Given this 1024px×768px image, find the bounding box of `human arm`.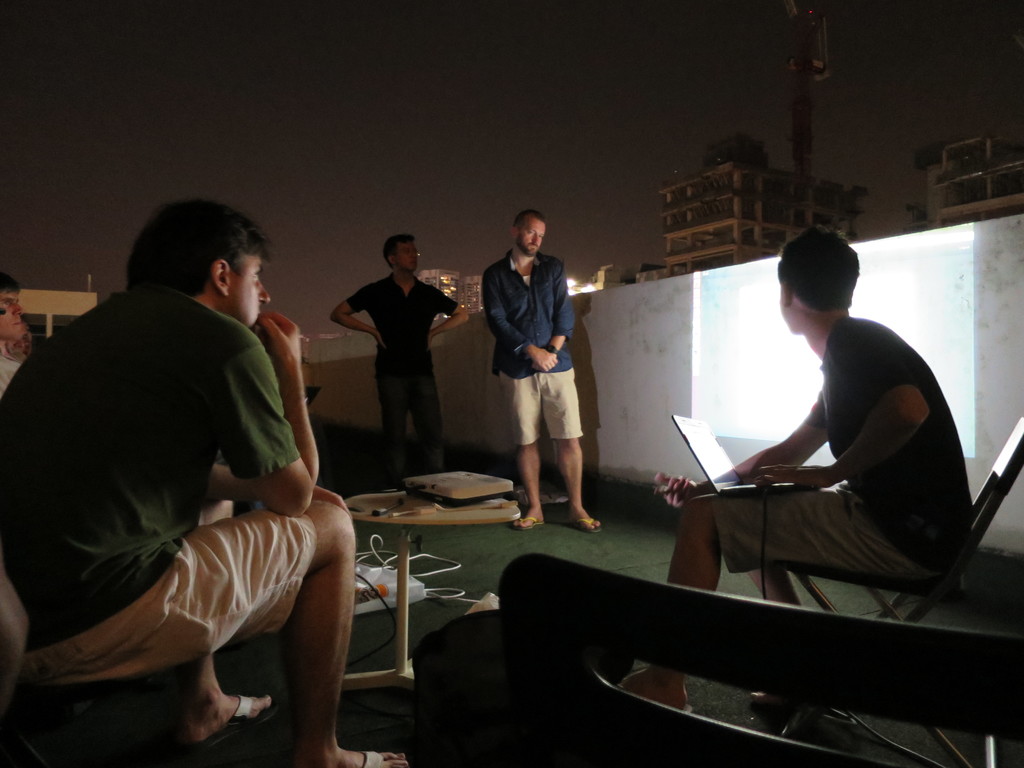
detection(748, 315, 932, 490).
